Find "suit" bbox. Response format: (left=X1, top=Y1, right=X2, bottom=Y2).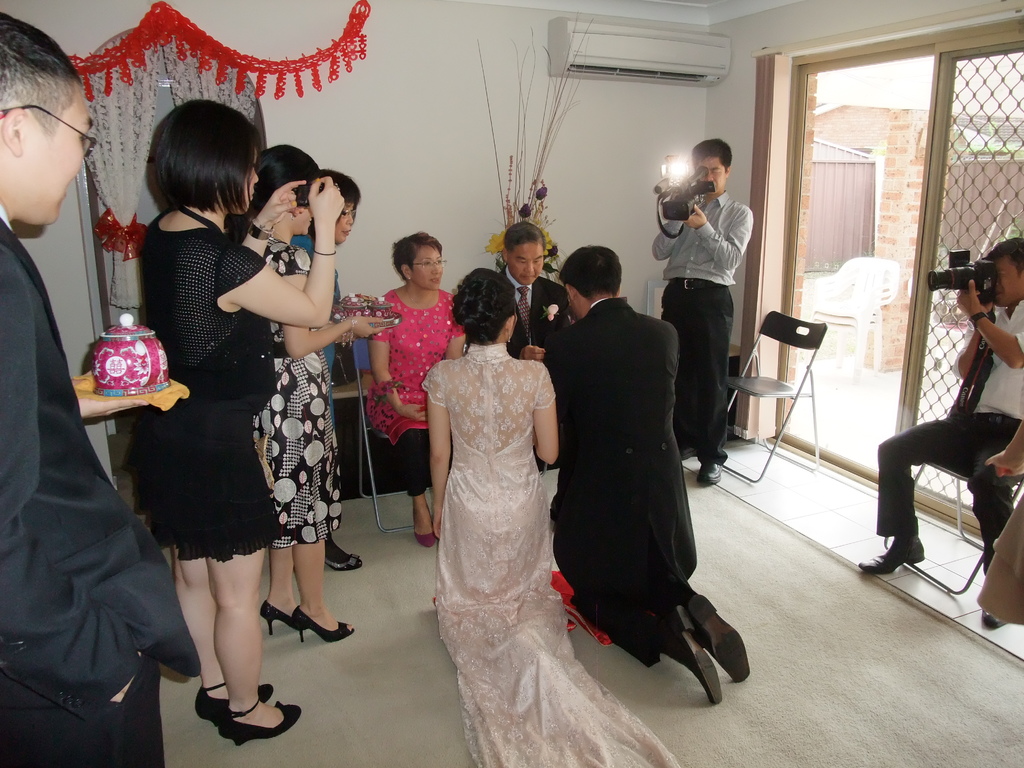
(left=508, top=270, right=575, bottom=361).
